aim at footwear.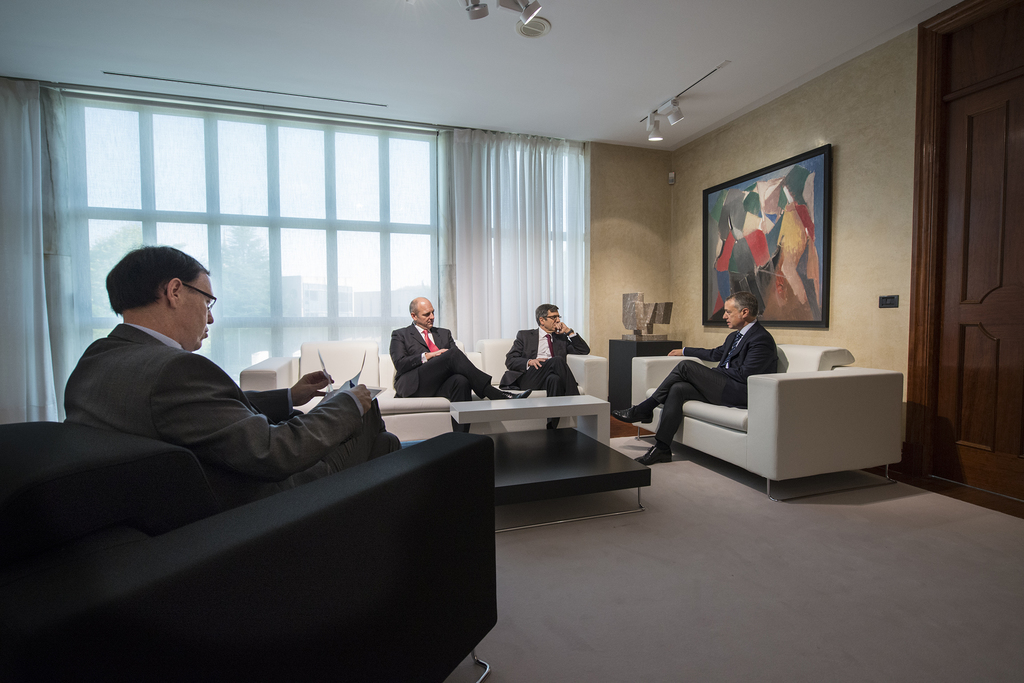
Aimed at <bbox>614, 401, 655, 430</bbox>.
